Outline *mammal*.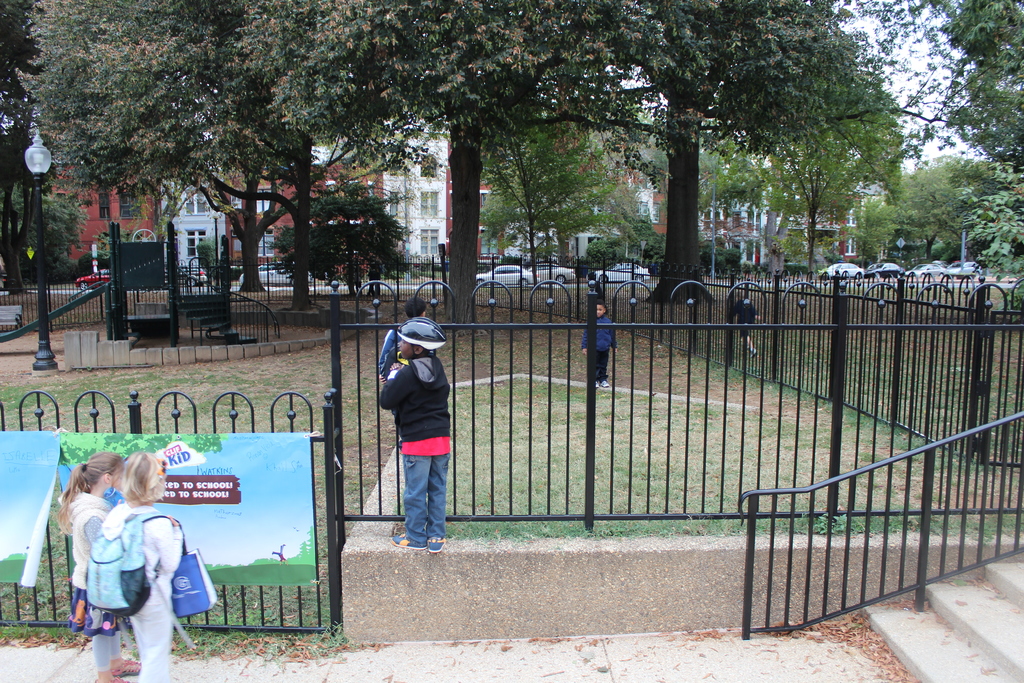
Outline: (369,324,458,543).
